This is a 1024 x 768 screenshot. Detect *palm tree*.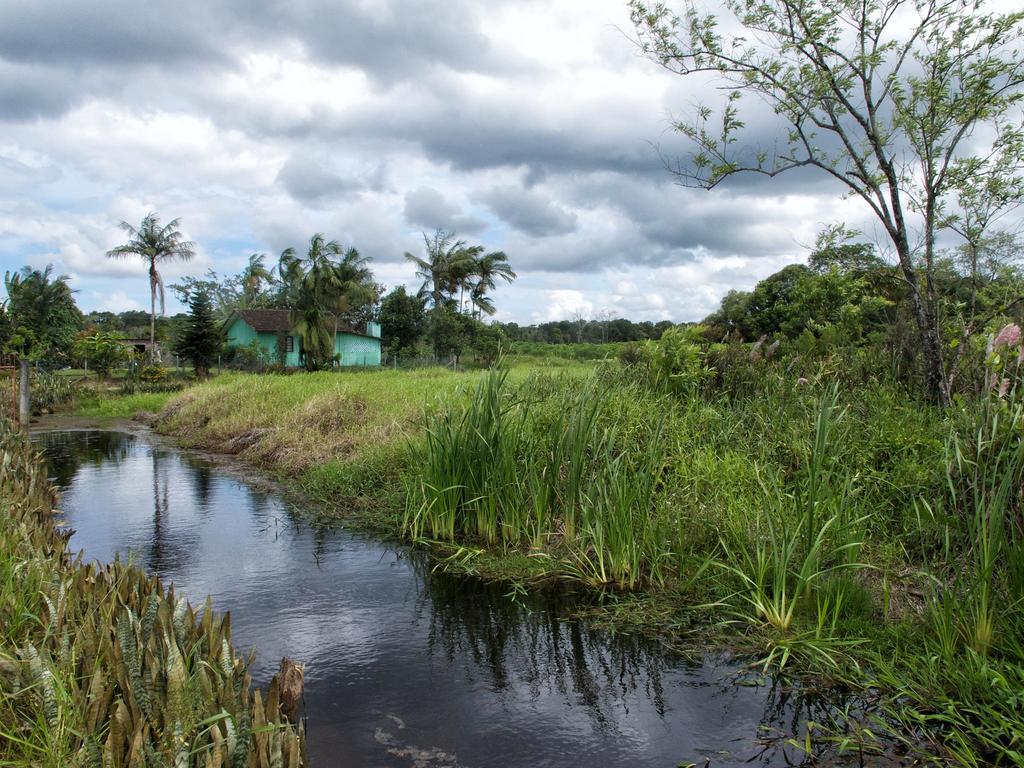
[x1=17, y1=271, x2=72, y2=367].
